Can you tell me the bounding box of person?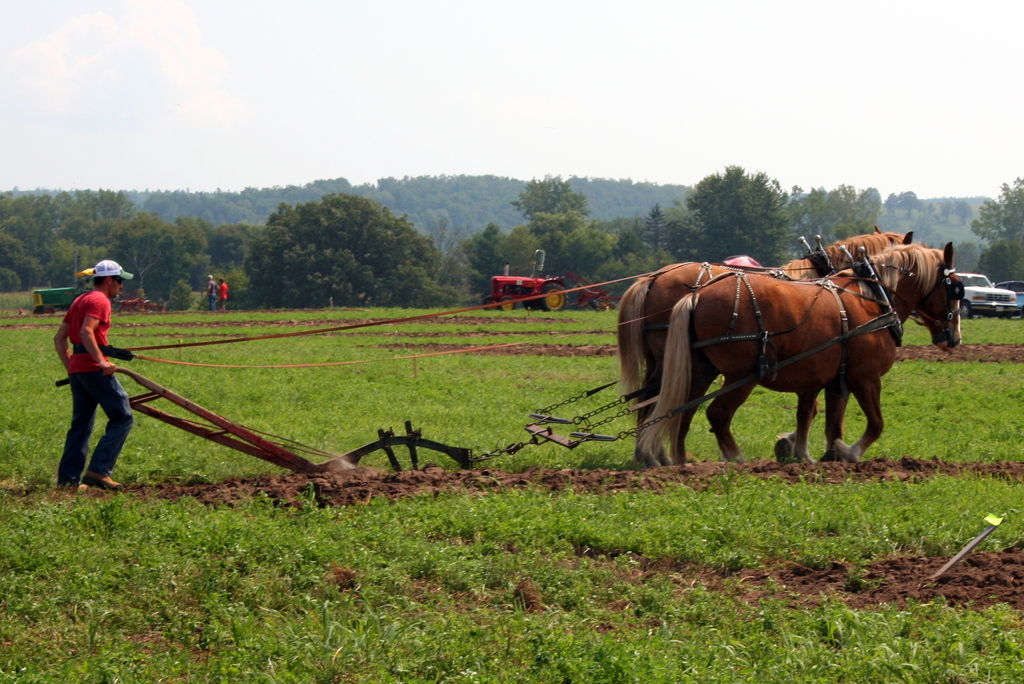
Rect(54, 257, 134, 489).
